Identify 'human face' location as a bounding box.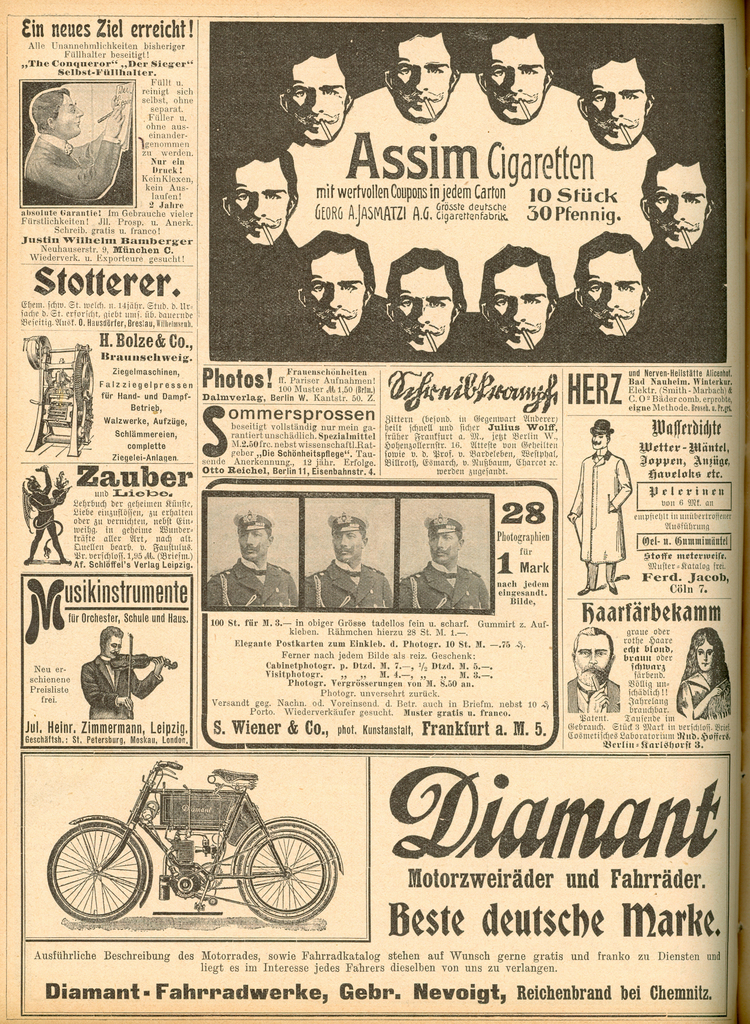
(585,251,640,336).
